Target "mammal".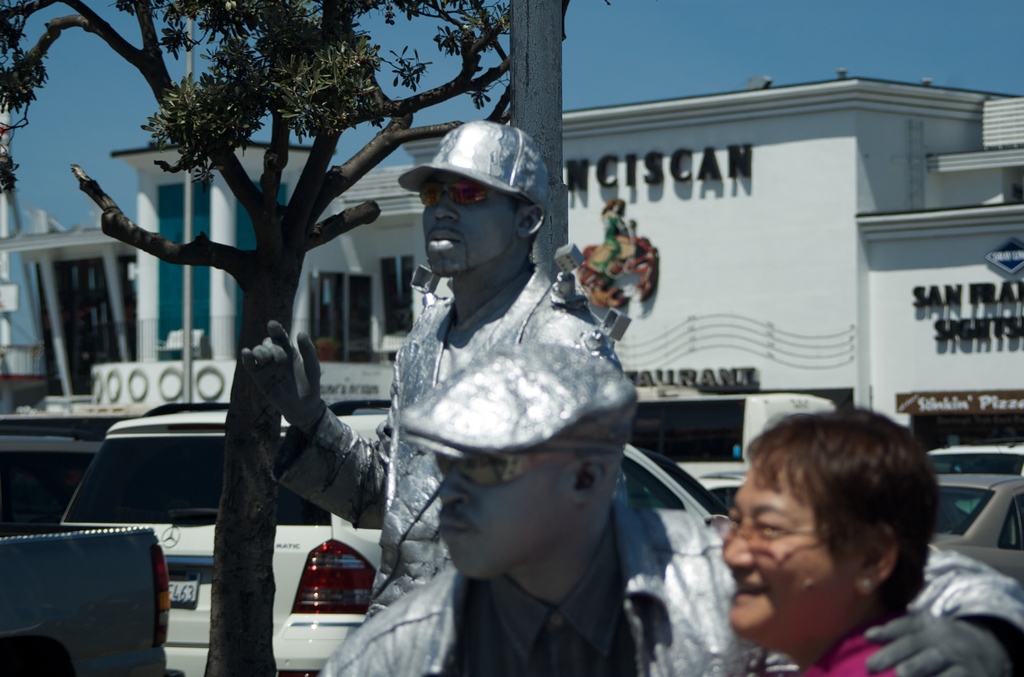
Target region: 692,405,948,658.
